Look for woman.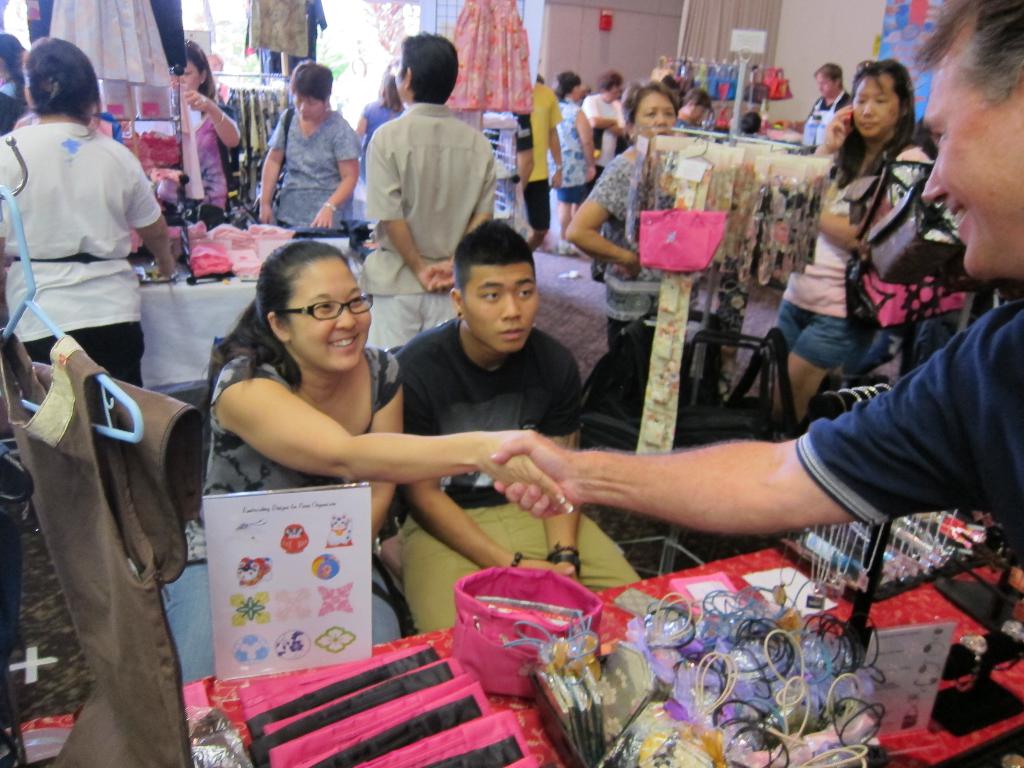
Found: pyautogui.locateOnScreen(771, 56, 939, 436).
